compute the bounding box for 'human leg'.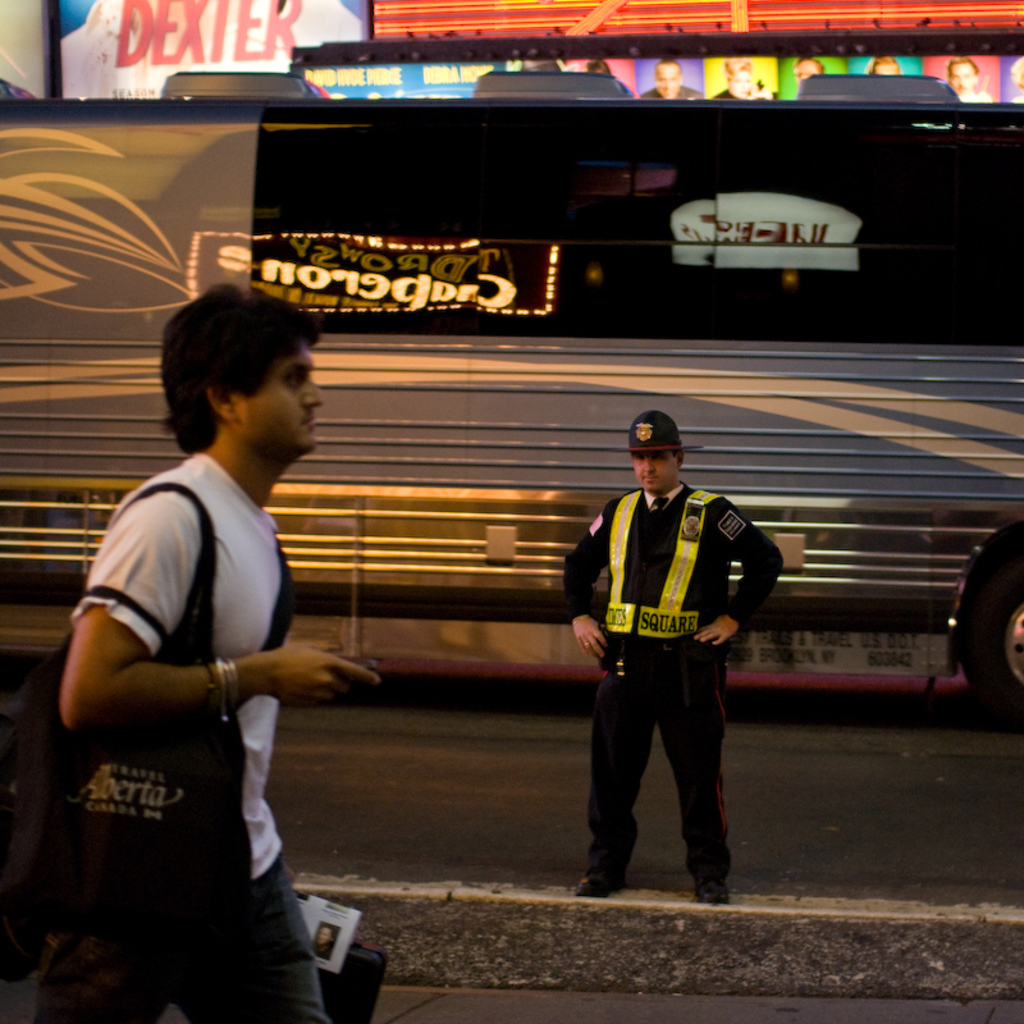
crop(585, 675, 648, 897).
